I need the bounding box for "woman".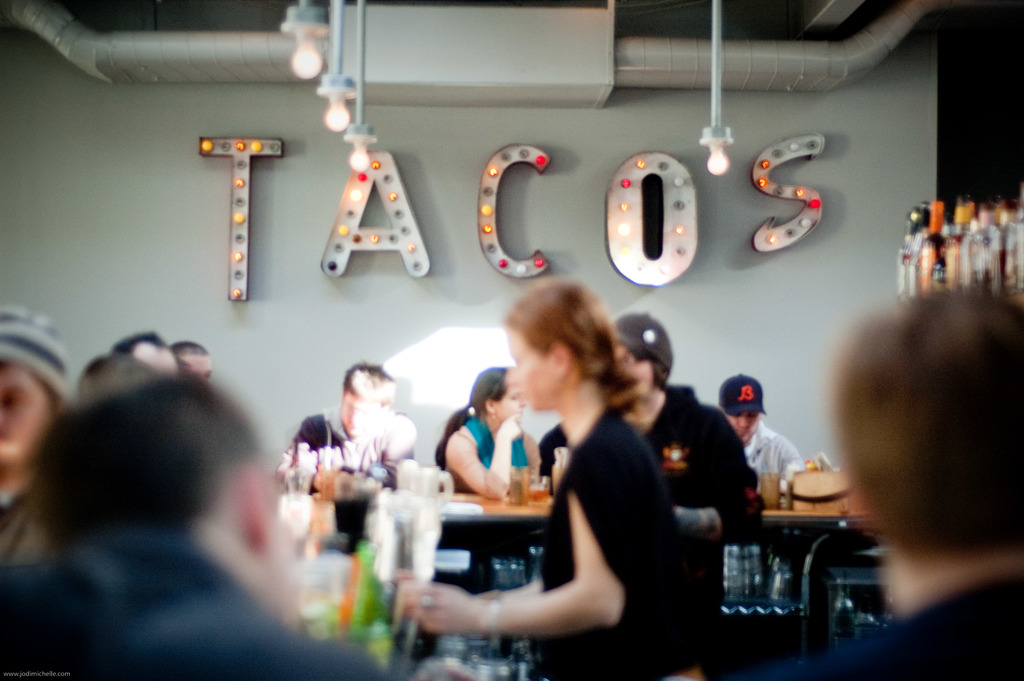
Here it is: pyautogui.locateOnScreen(433, 357, 549, 494).
